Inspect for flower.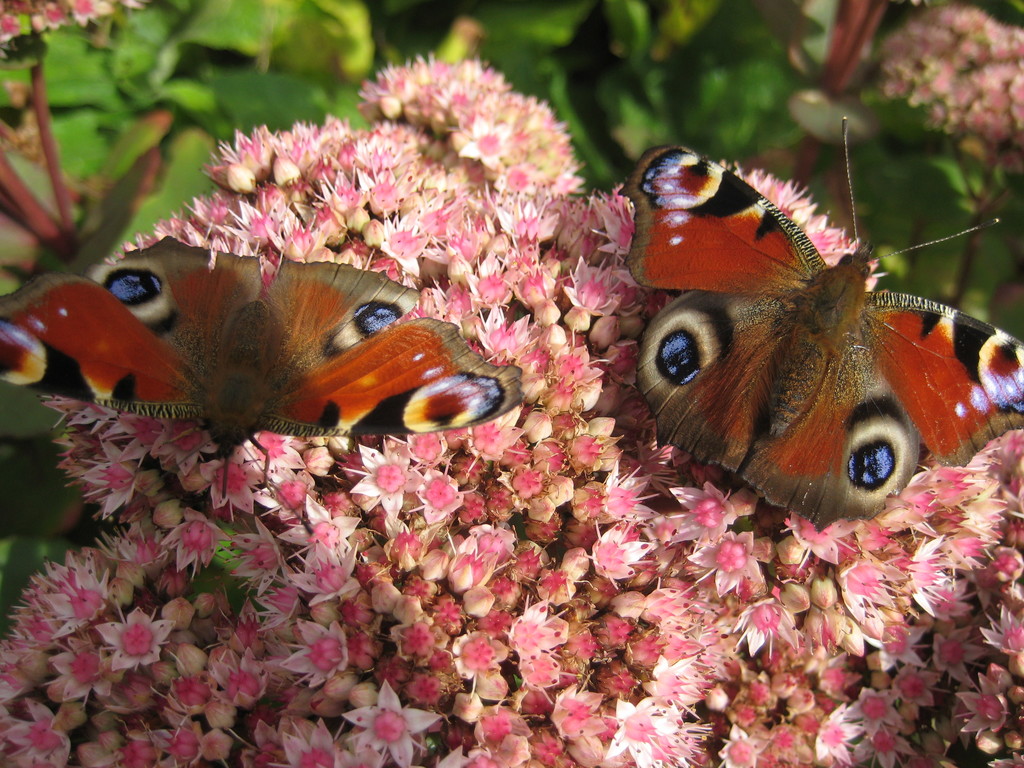
Inspection: (880,0,1023,130).
